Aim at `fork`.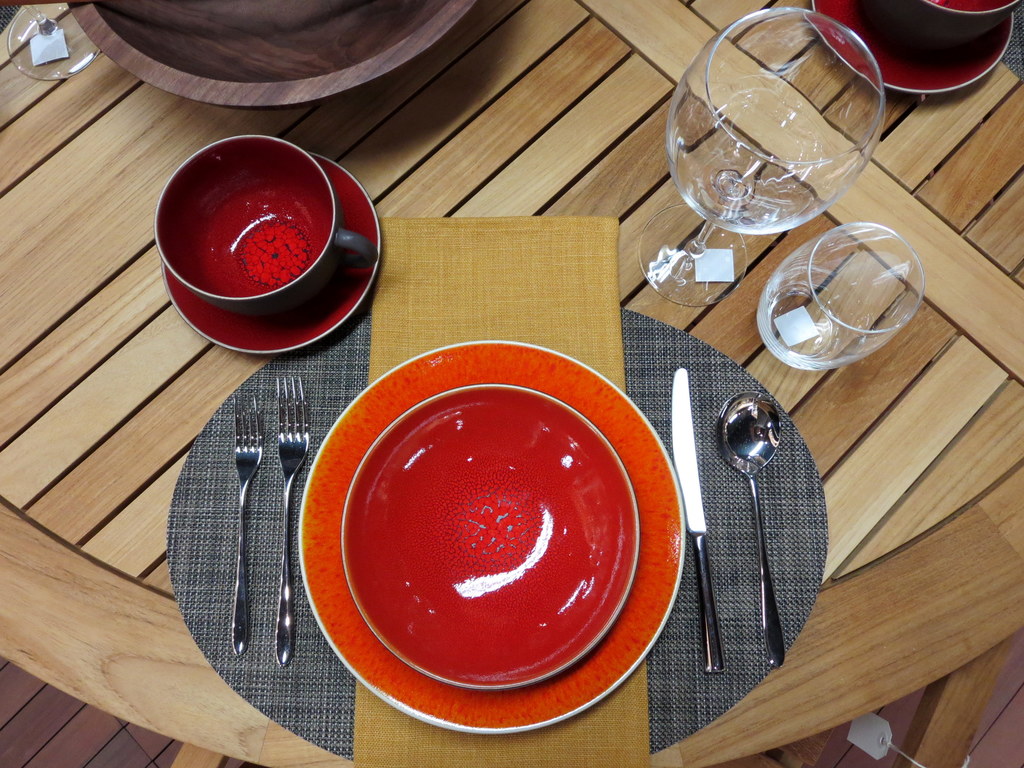
Aimed at crop(274, 373, 315, 666).
